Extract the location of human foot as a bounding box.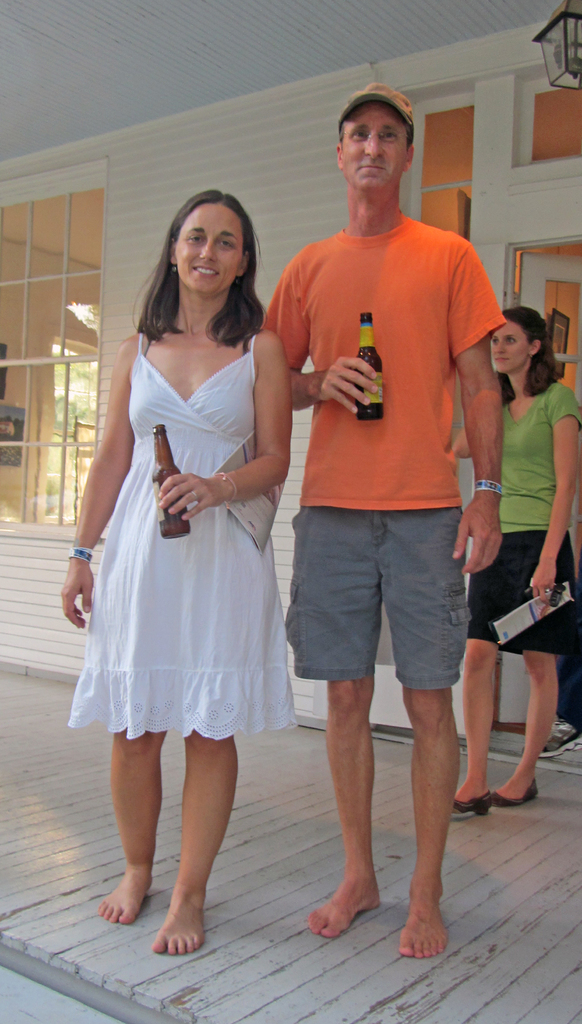
select_region(307, 874, 381, 938).
